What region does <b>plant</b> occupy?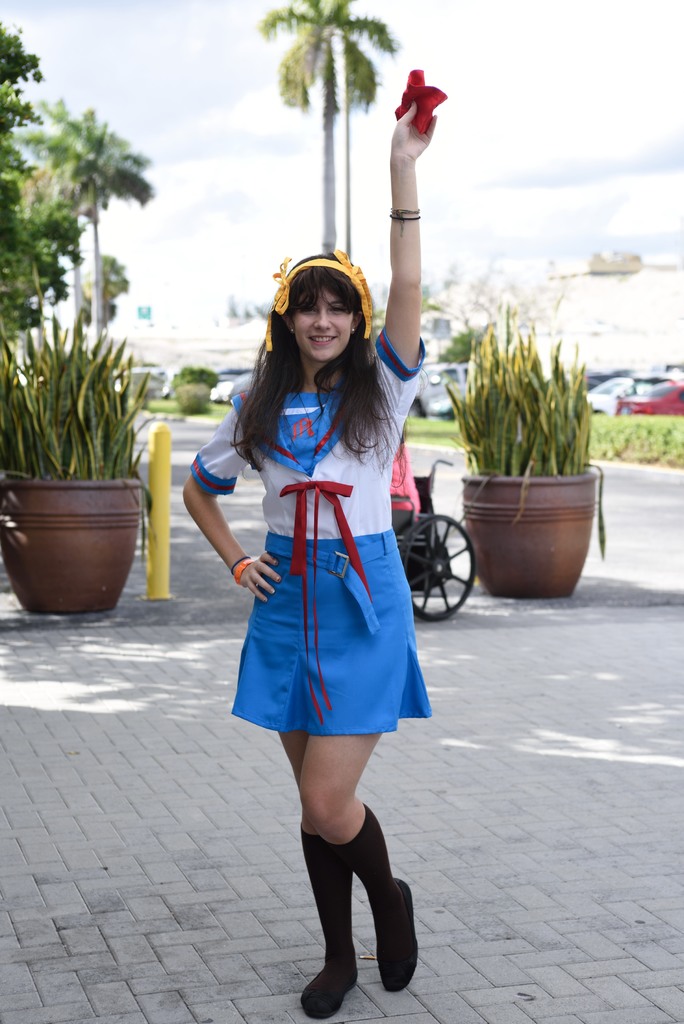
x1=152, y1=392, x2=226, y2=420.
